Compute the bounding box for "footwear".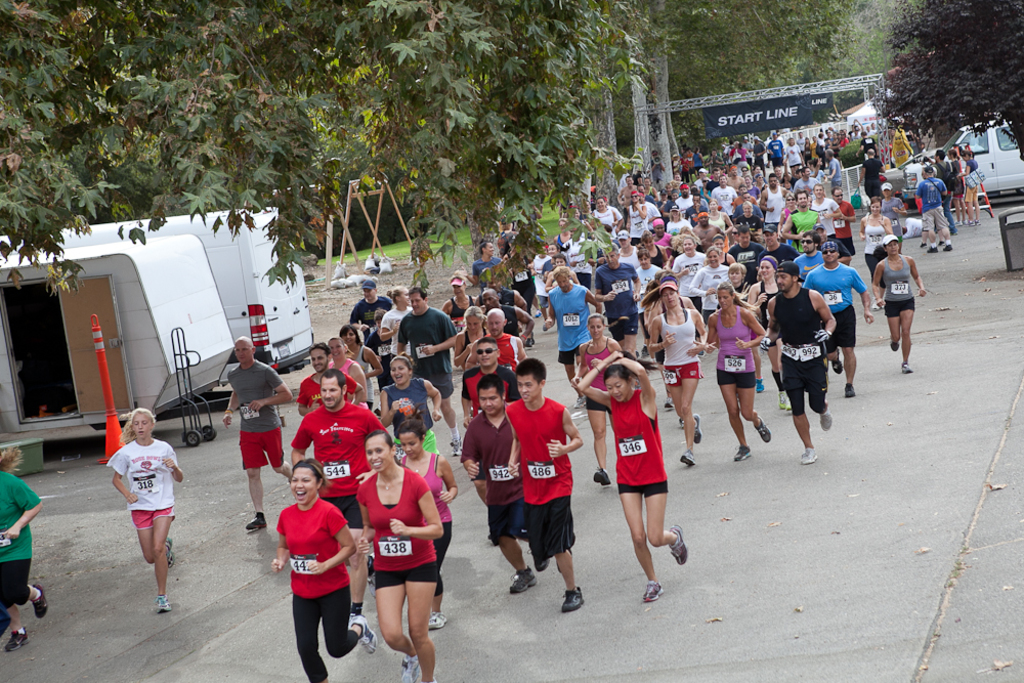
(left=754, top=415, right=773, bottom=442).
